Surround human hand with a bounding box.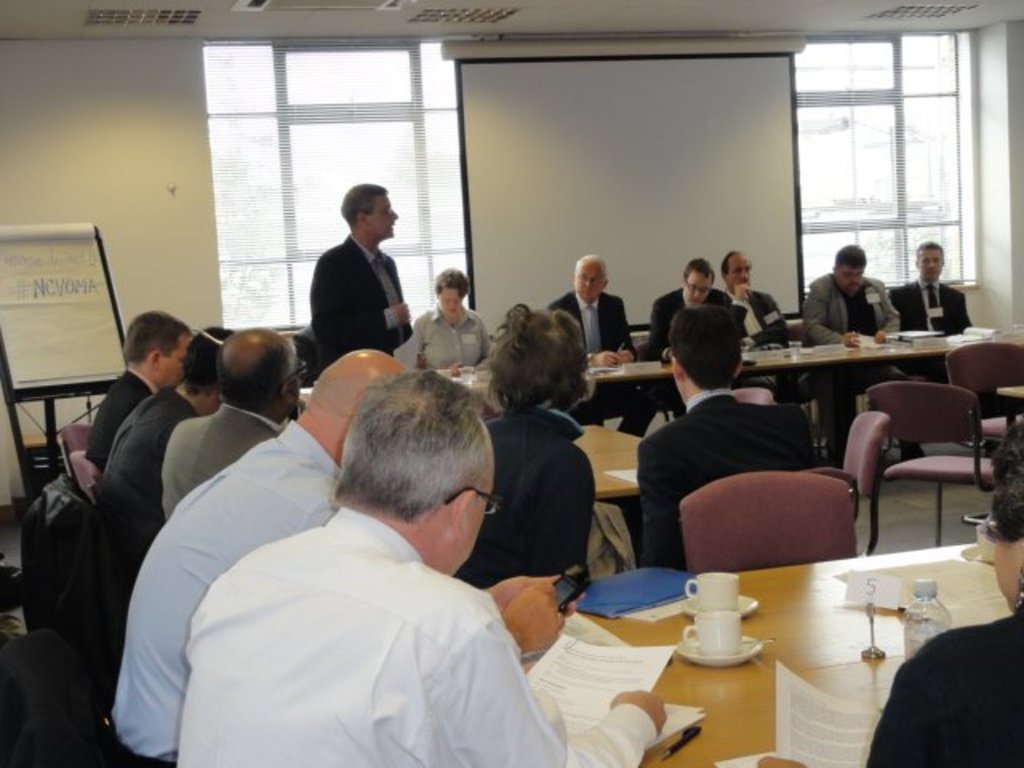
(x1=731, y1=282, x2=754, y2=306).
